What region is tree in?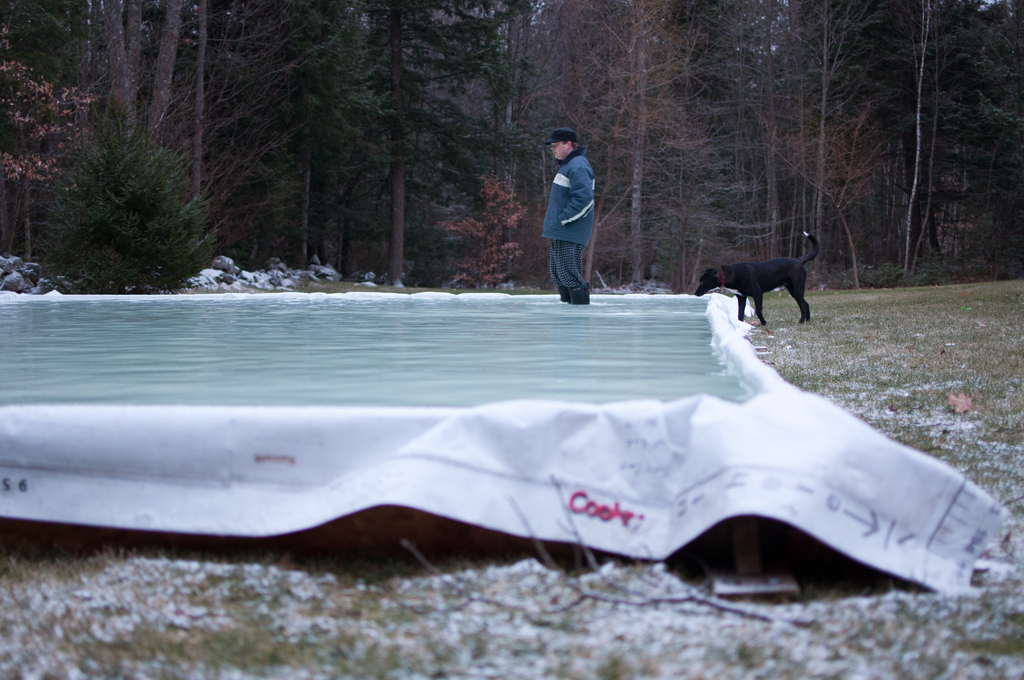
0:83:42:280.
